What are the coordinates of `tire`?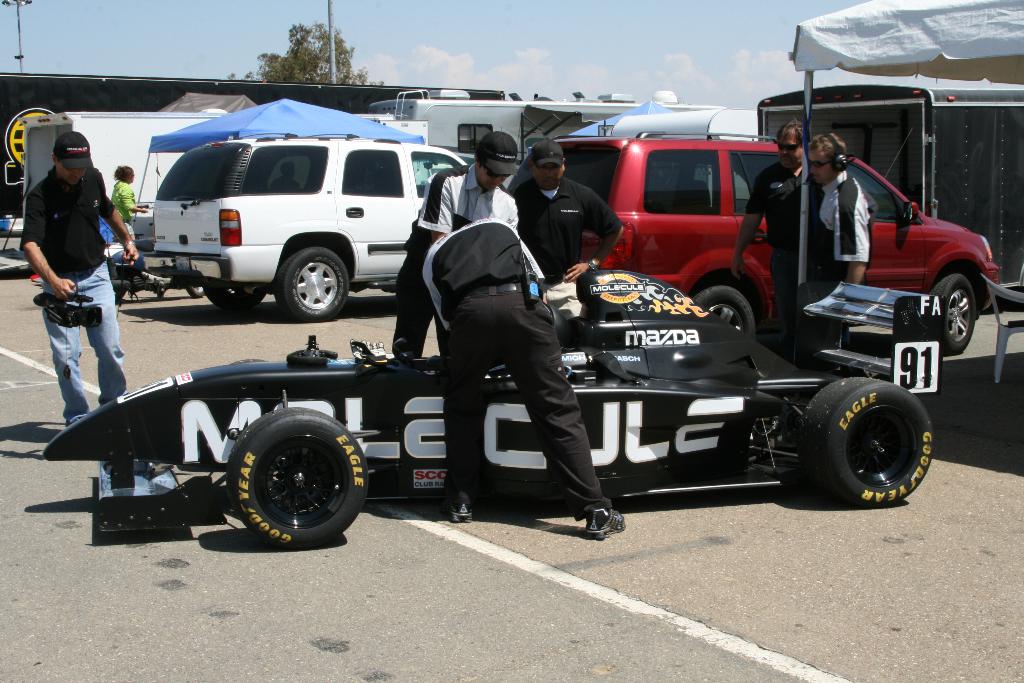
select_region(207, 282, 268, 313).
